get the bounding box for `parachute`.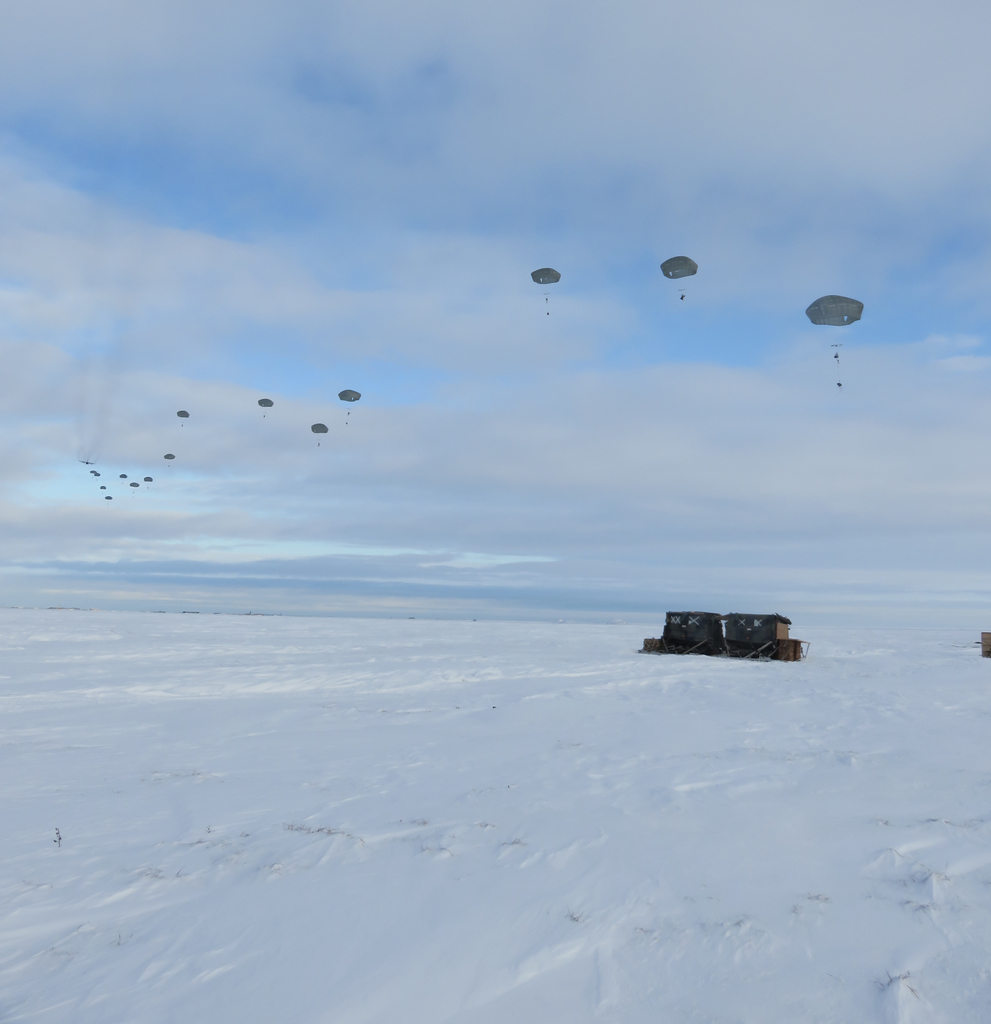
x1=97 y1=472 x2=102 y2=477.
